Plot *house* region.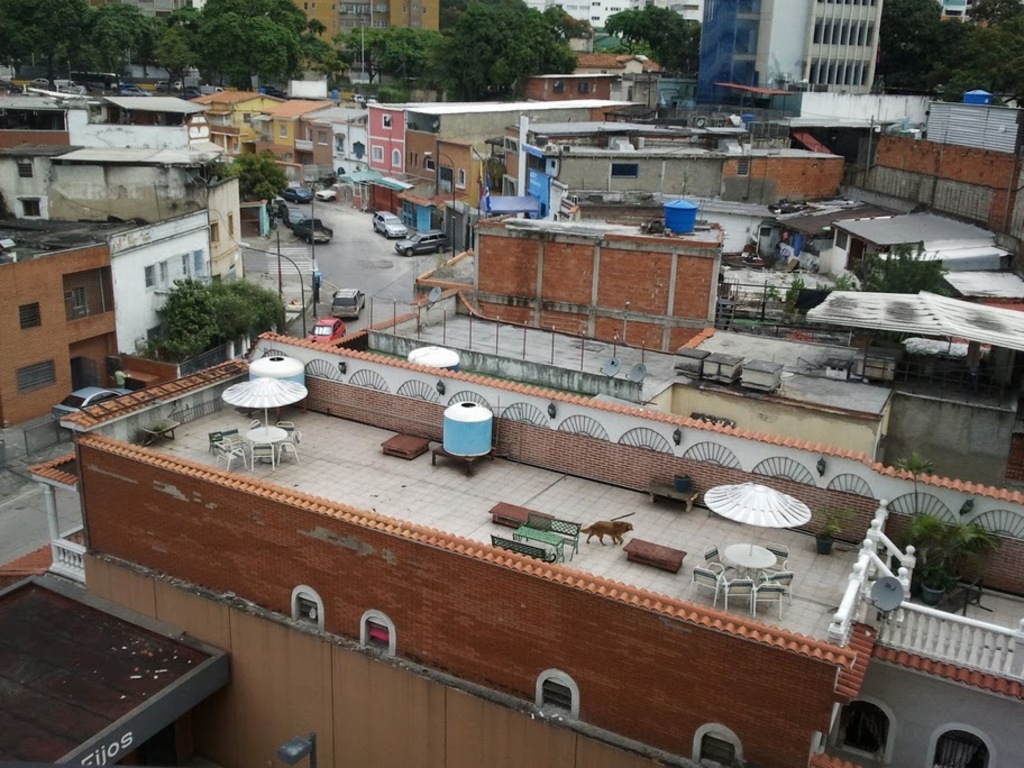
Plotted at <box>614,338,1023,492</box>.
